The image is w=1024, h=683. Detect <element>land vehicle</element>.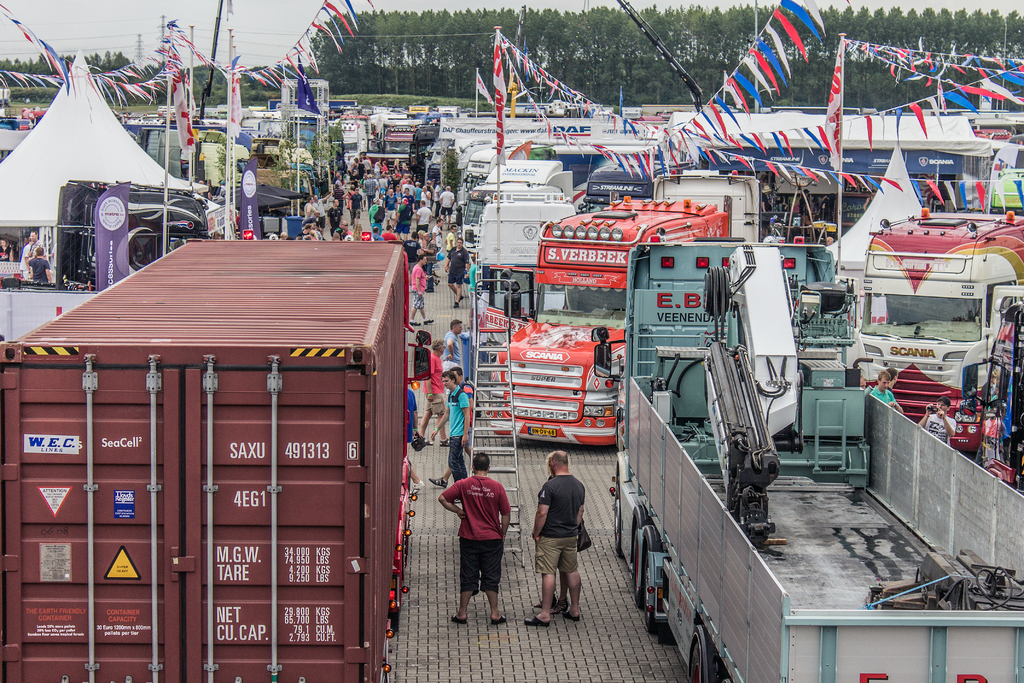
Detection: Rect(0, 181, 234, 343).
